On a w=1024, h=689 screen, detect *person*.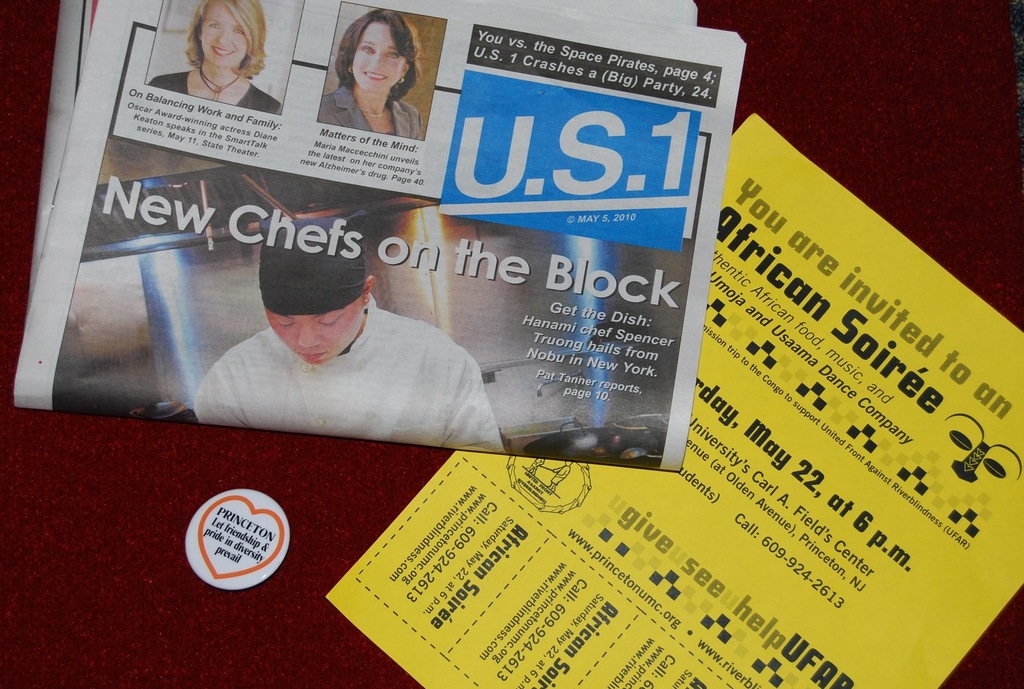
select_region(147, 0, 282, 117).
